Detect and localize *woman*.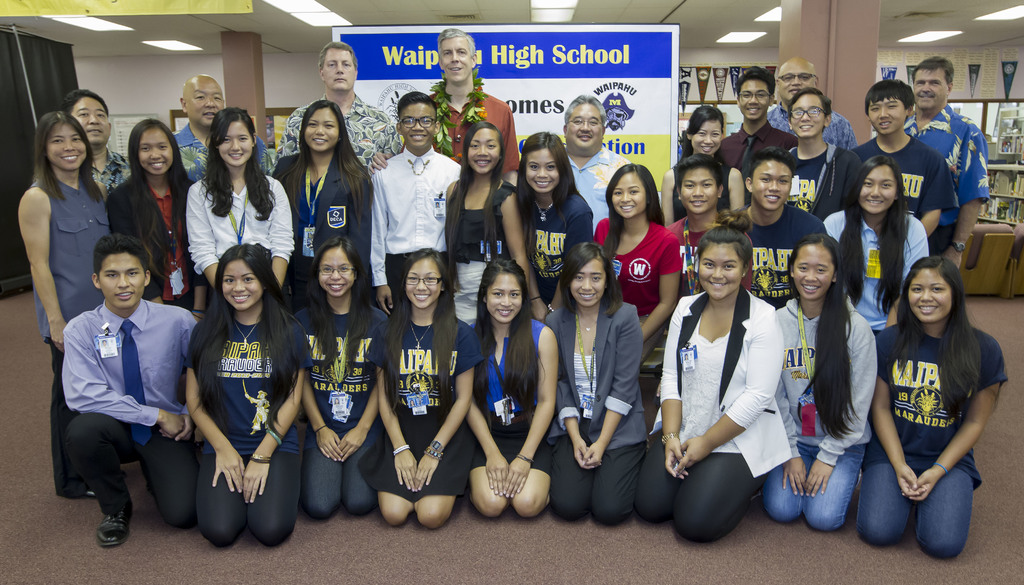
Localized at left=773, top=229, right=877, bottom=531.
